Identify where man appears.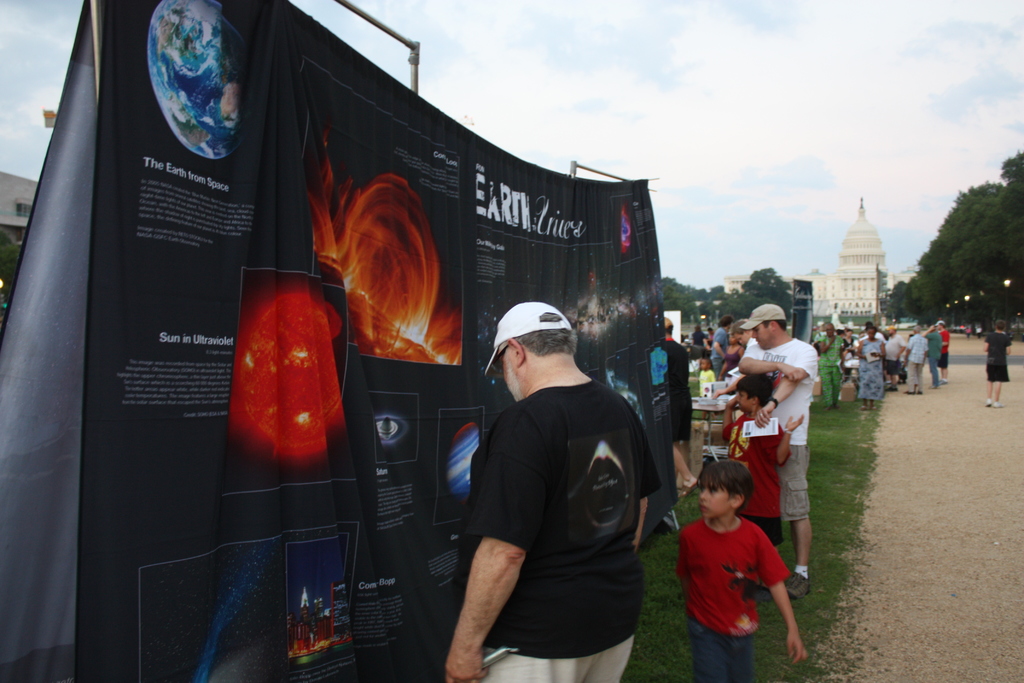
Appears at pyautogui.locateOnScreen(440, 283, 667, 674).
